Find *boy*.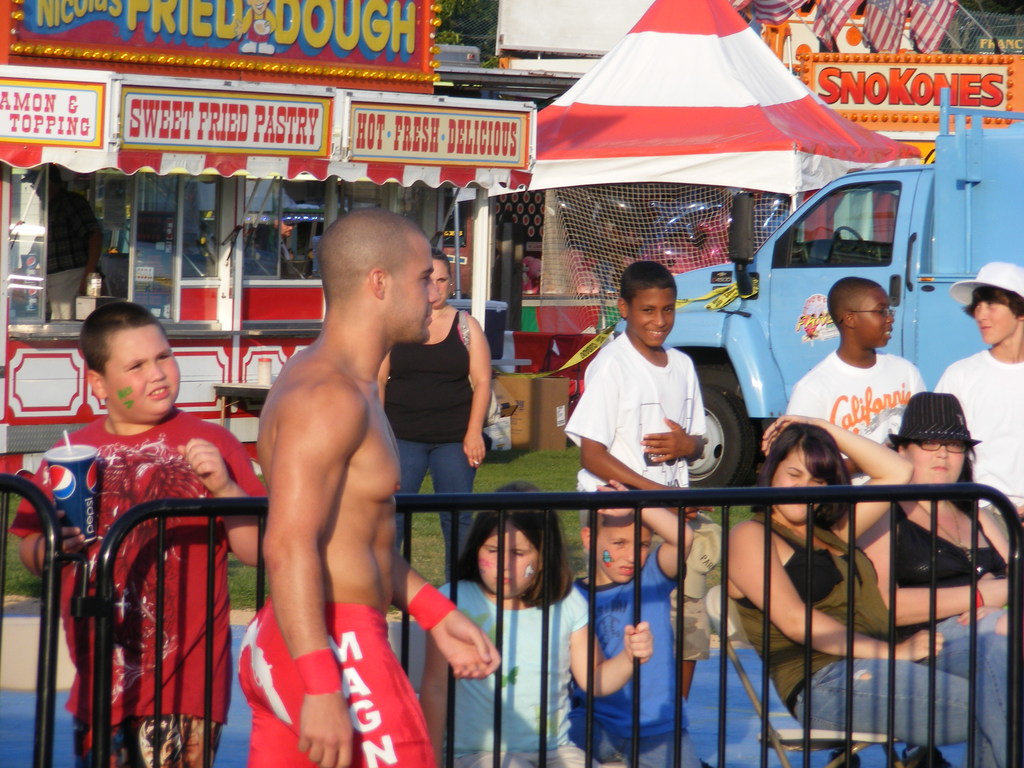
BBox(928, 273, 1023, 528).
